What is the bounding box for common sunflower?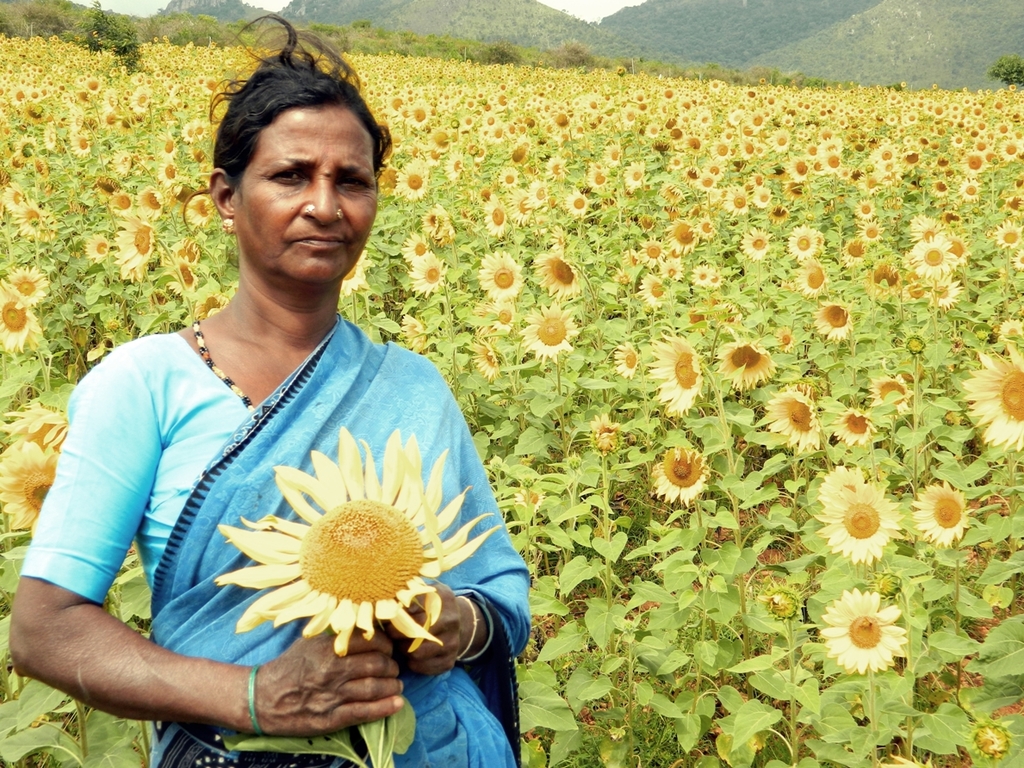
[498,143,532,164].
